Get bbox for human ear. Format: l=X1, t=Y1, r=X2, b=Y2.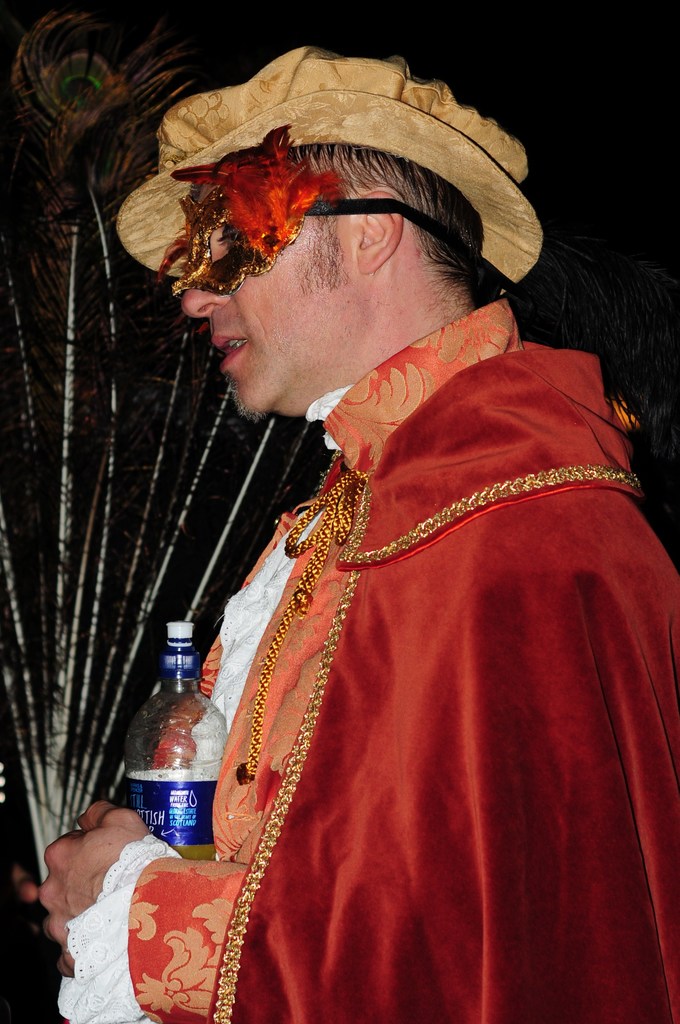
l=353, t=188, r=402, b=275.
